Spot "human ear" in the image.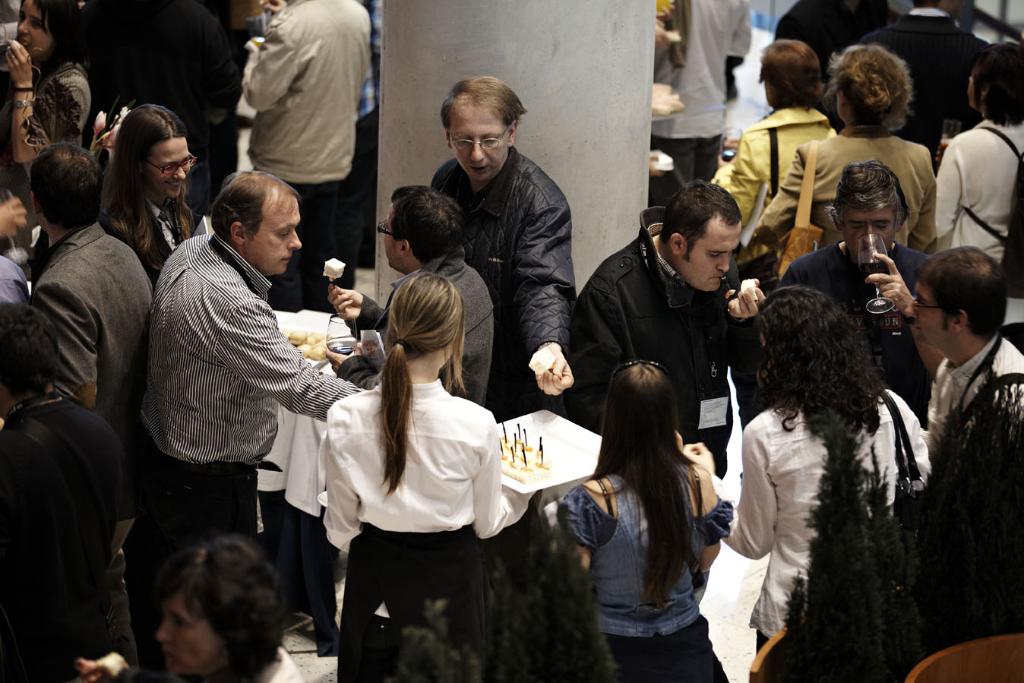
"human ear" found at [x1=981, y1=81, x2=988, y2=96].
